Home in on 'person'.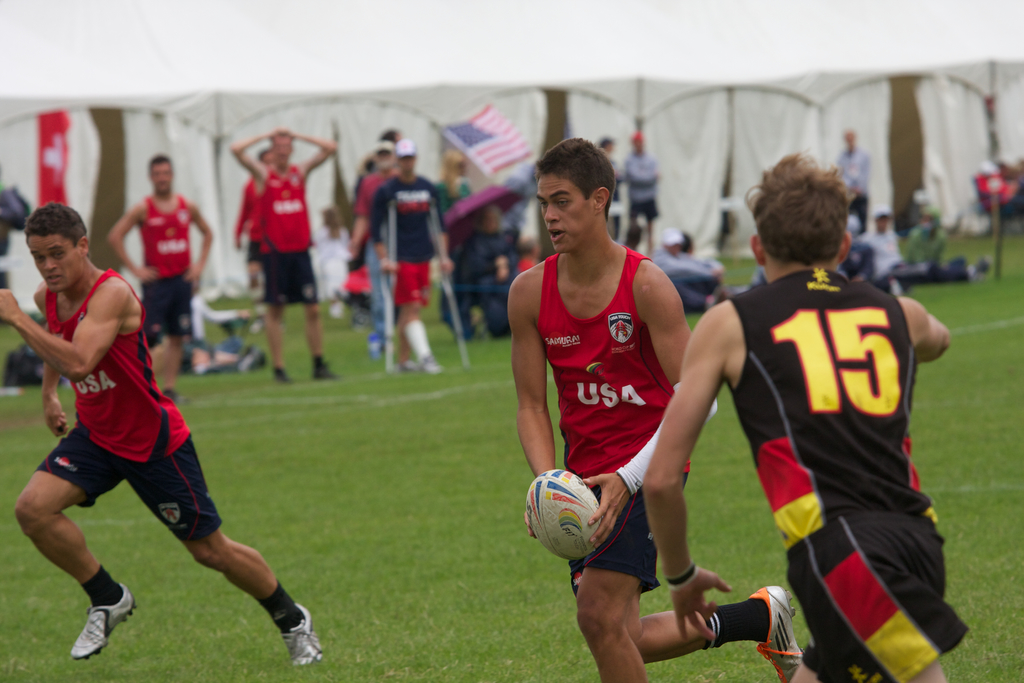
Homed in at (0, 203, 326, 671).
